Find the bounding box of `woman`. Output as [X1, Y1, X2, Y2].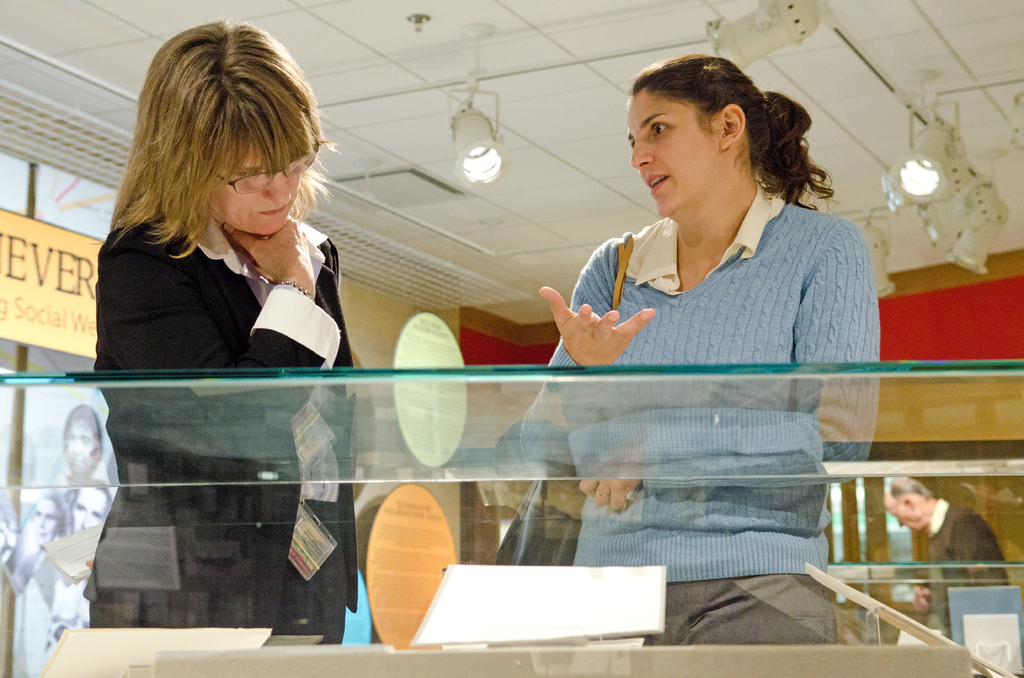
[90, 22, 378, 649].
